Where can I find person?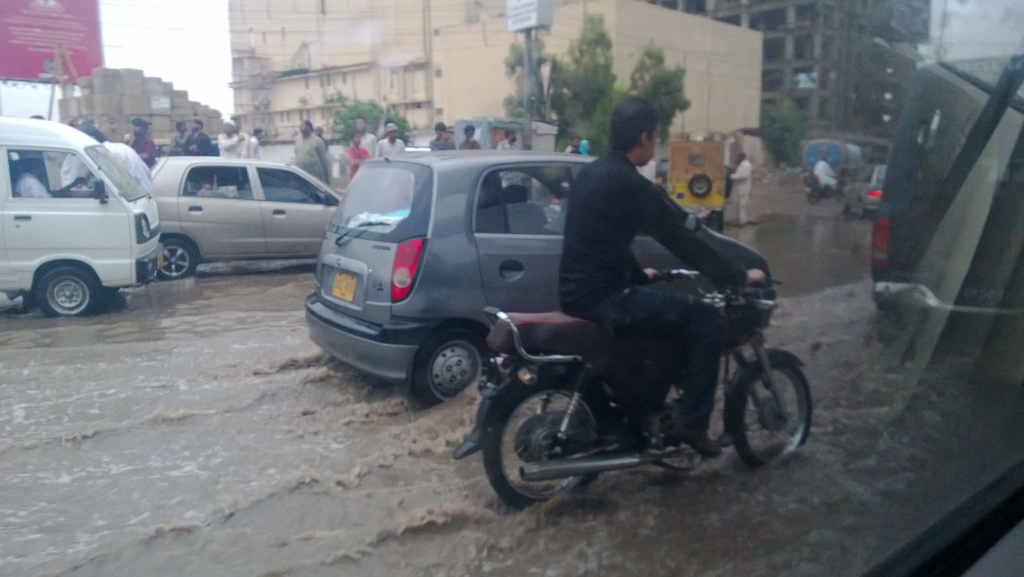
You can find it at crop(216, 107, 253, 160).
